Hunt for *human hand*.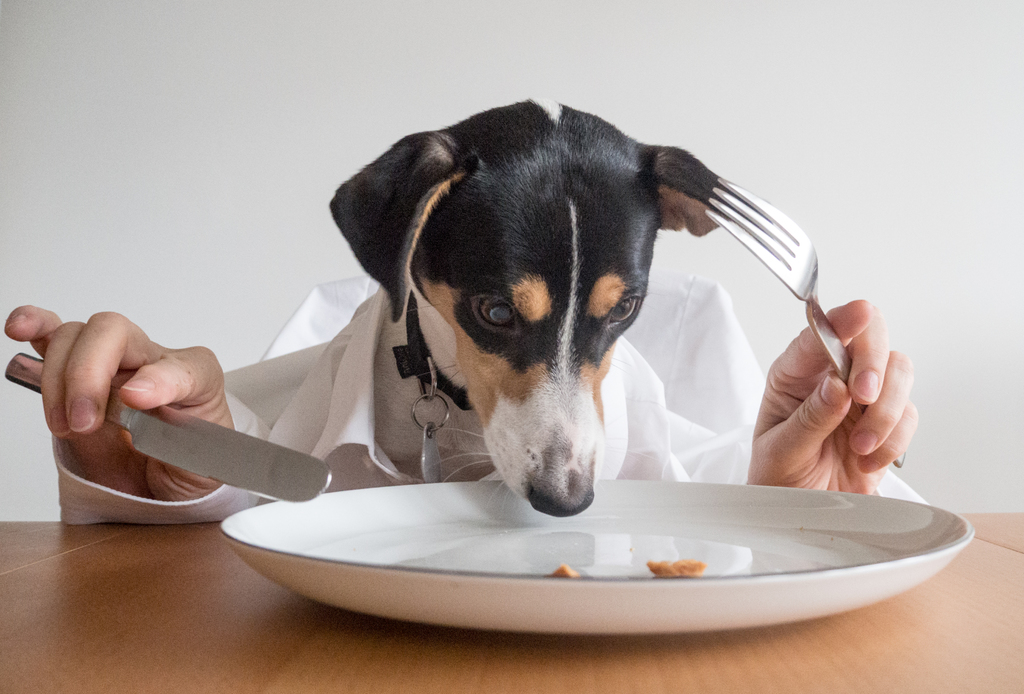
Hunted down at (3,306,237,500).
